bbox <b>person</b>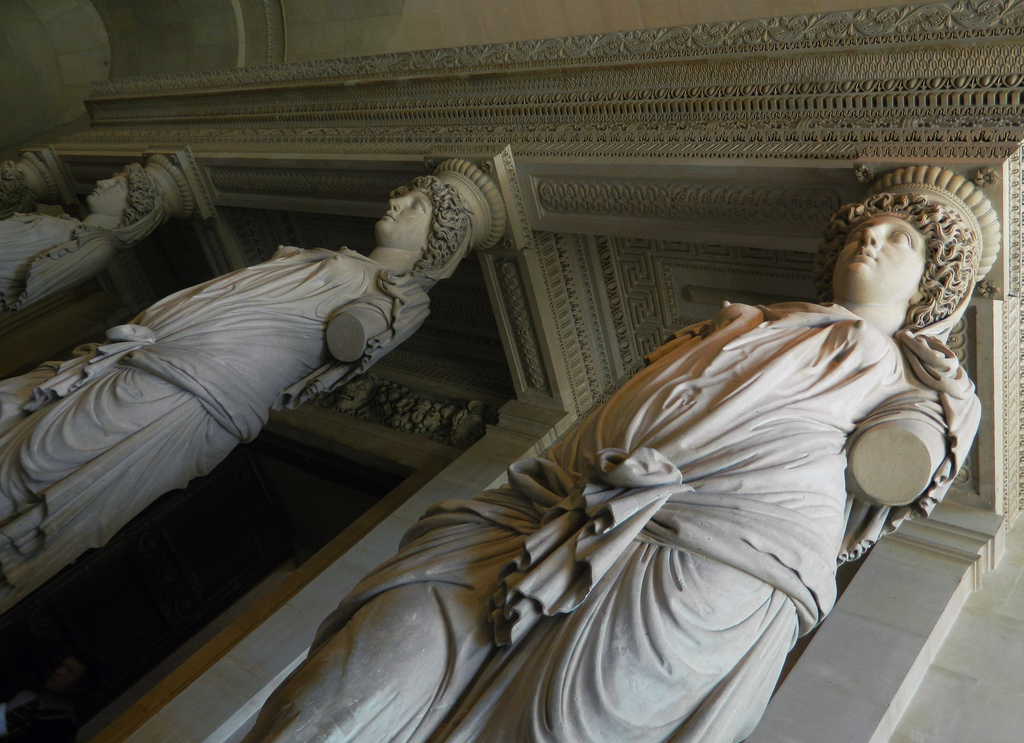
(x1=242, y1=212, x2=984, y2=742)
